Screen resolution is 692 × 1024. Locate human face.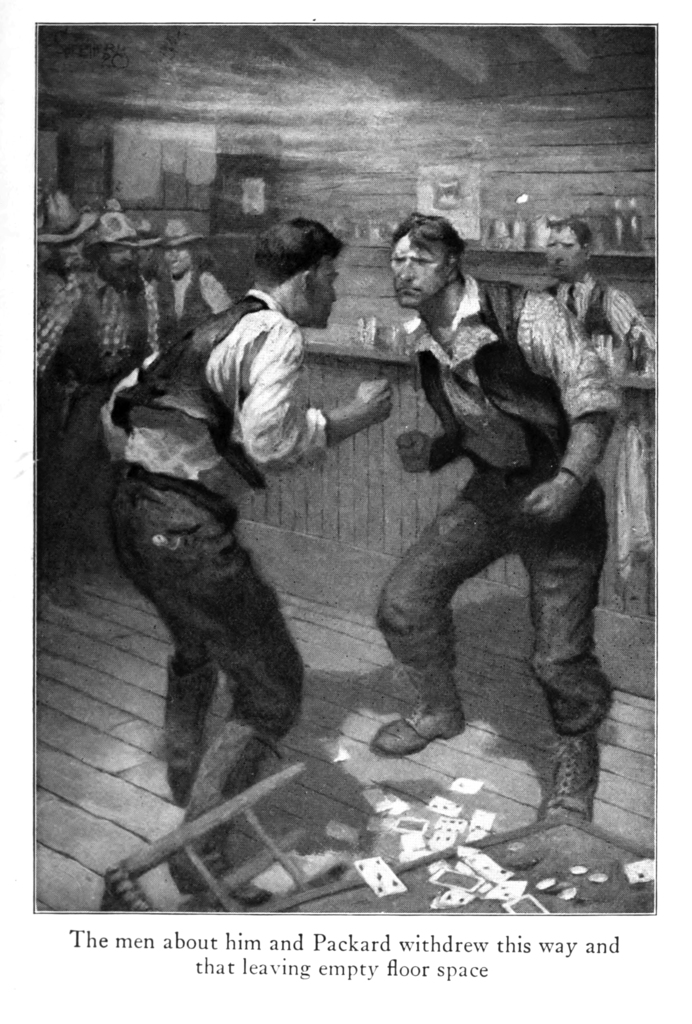
51 233 86 266.
